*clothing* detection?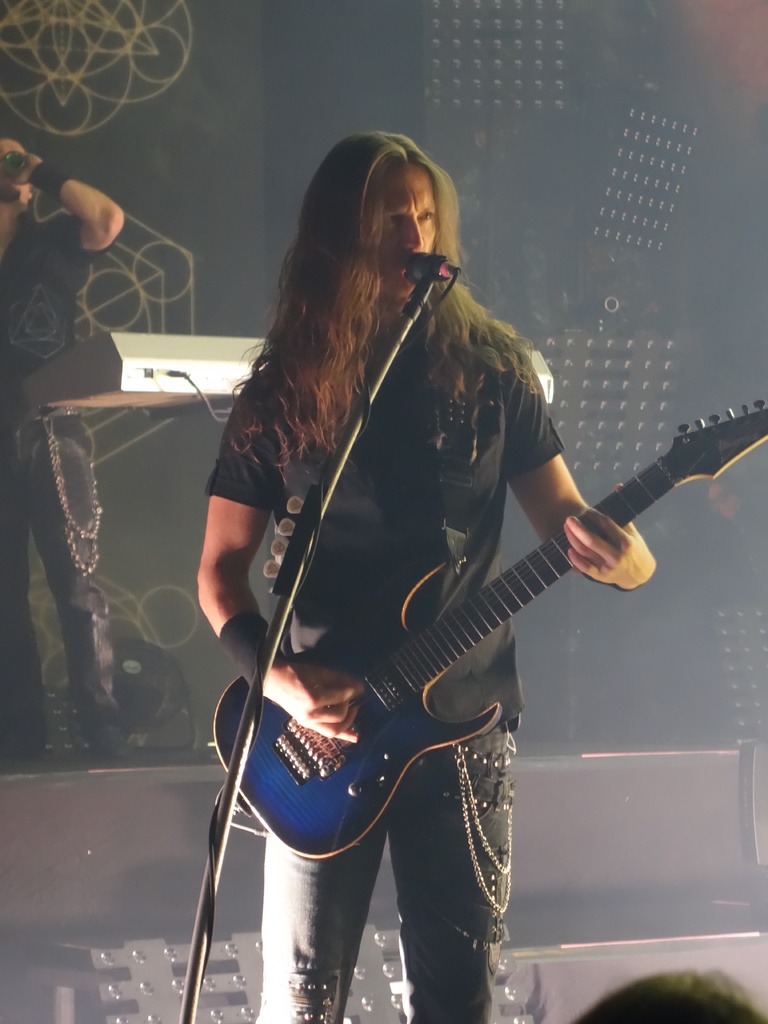
x1=0, y1=214, x2=104, y2=736
